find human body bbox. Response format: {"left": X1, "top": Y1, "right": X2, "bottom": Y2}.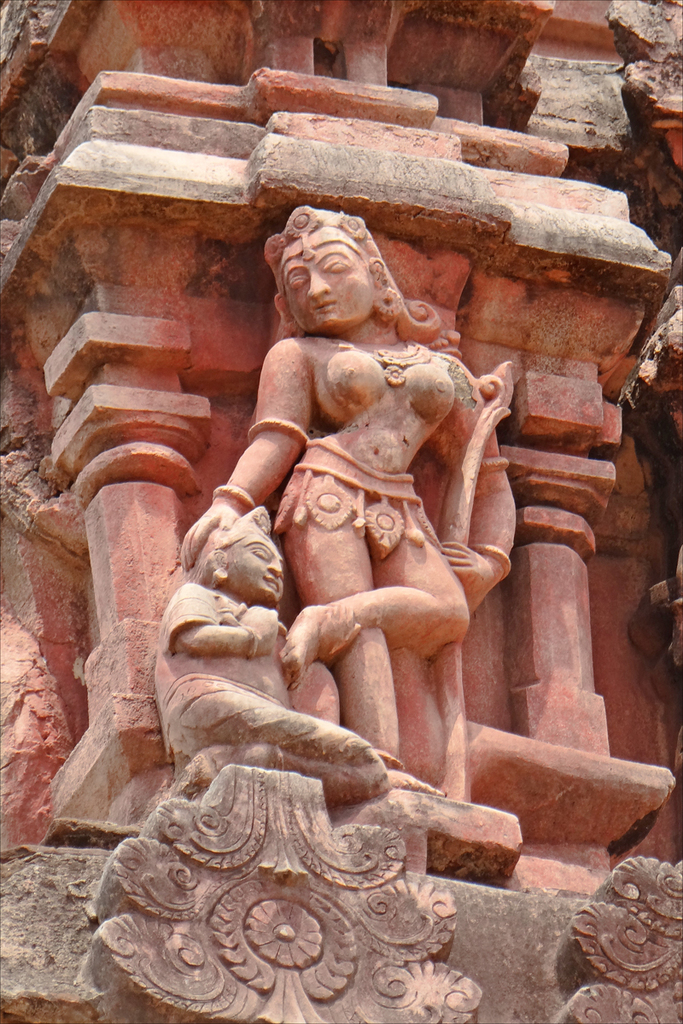
{"left": 156, "top": 500, "right": 396, "bottom": 806}.
